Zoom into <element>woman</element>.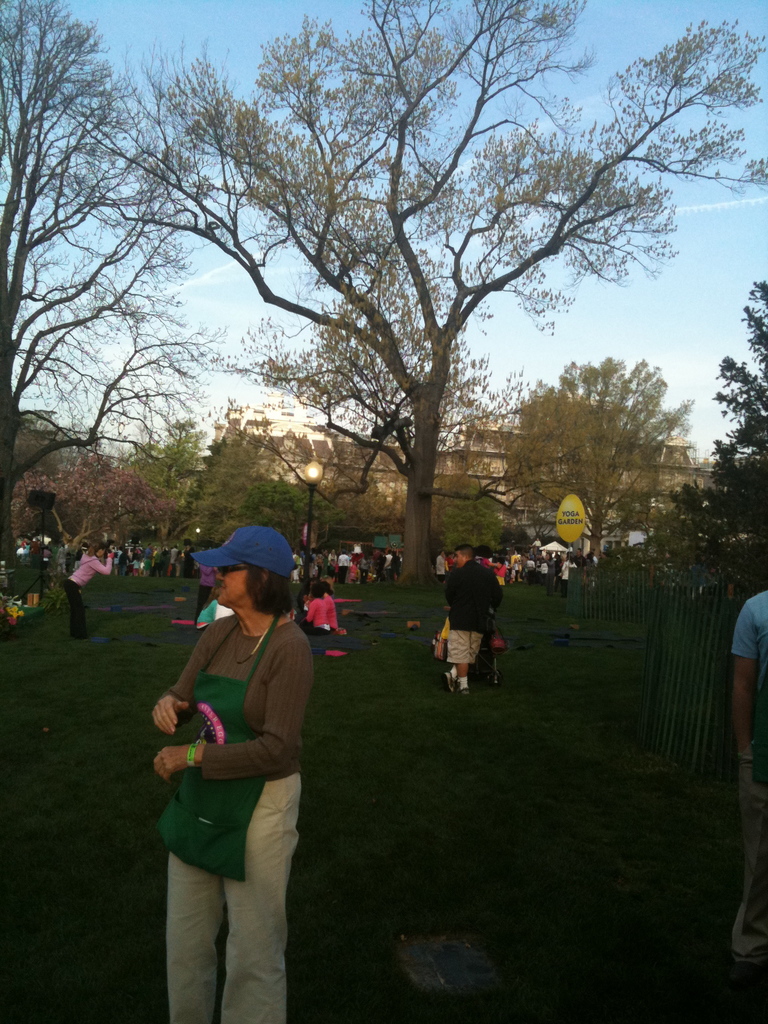
Zoom target: select_region(195, 588, 221, 625).
